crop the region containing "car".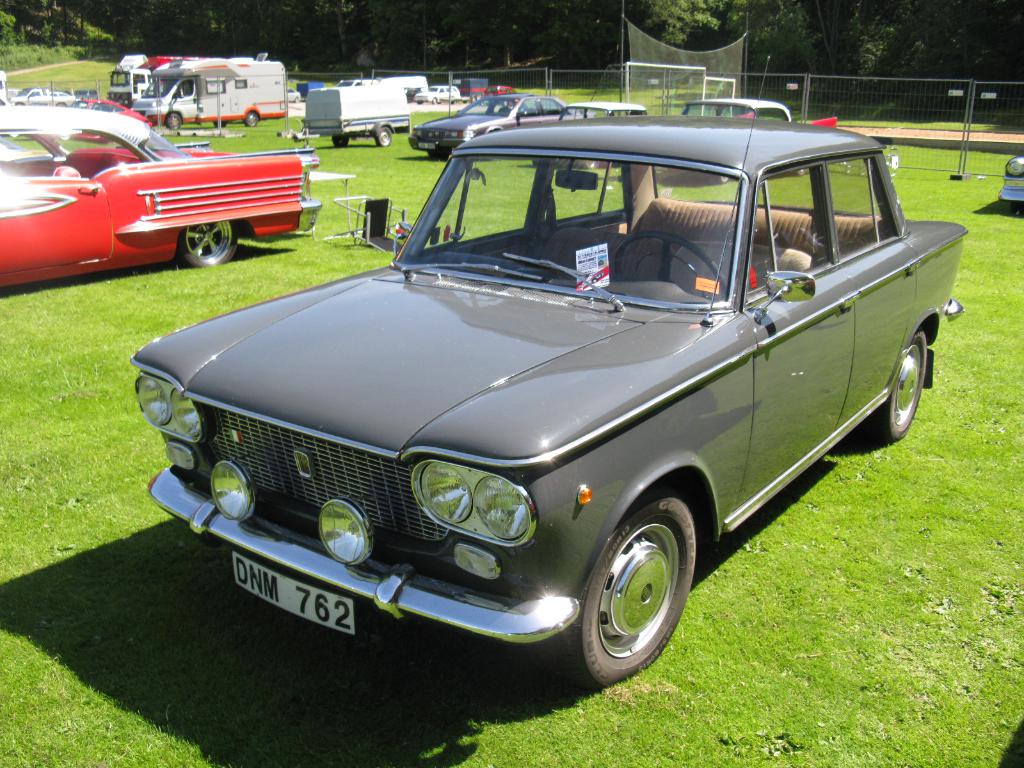
Crop region: bbox=(408, 89, 570, 157).
